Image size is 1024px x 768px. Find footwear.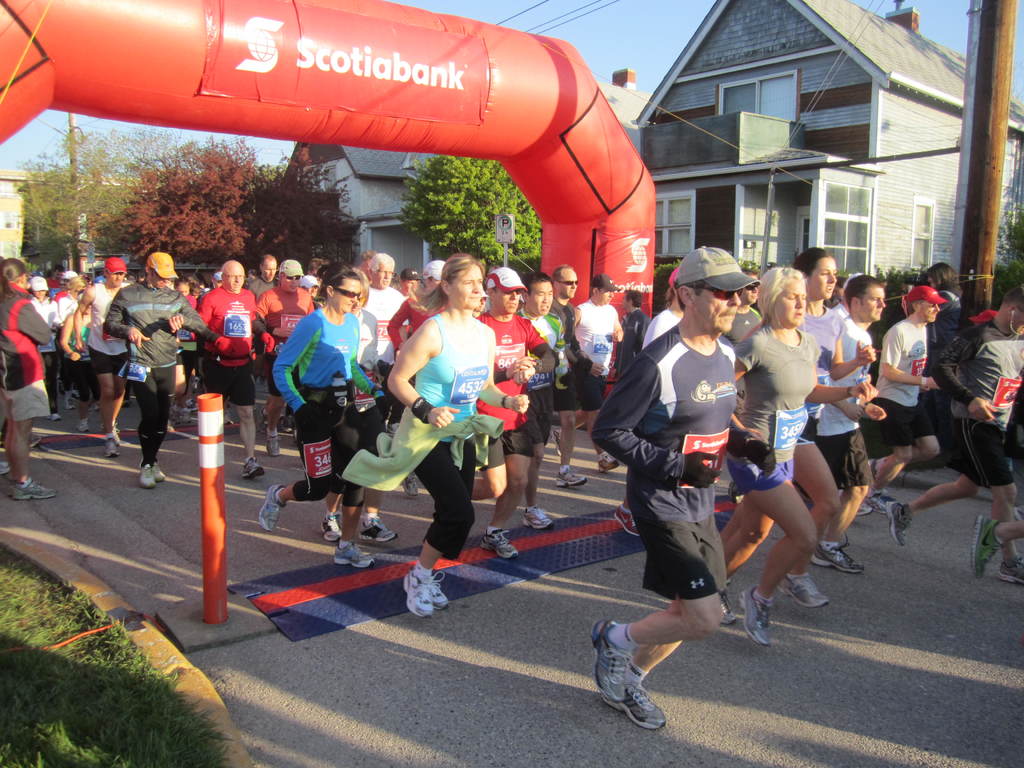
<box>812,535,863,575</box>.
